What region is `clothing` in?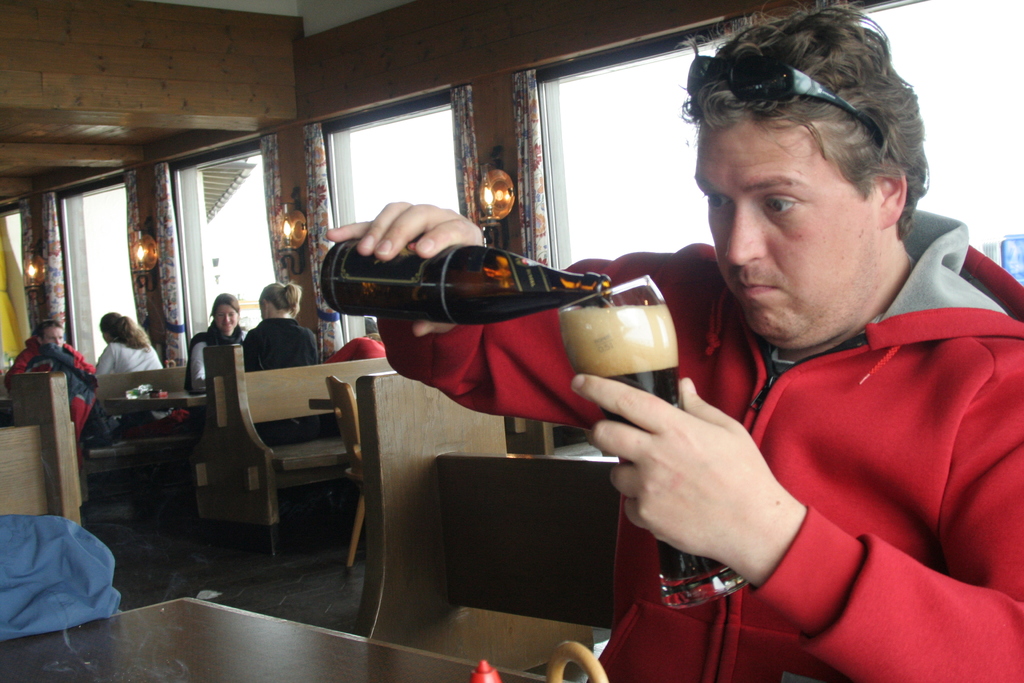
select_region(4, 335, 94, 423).
